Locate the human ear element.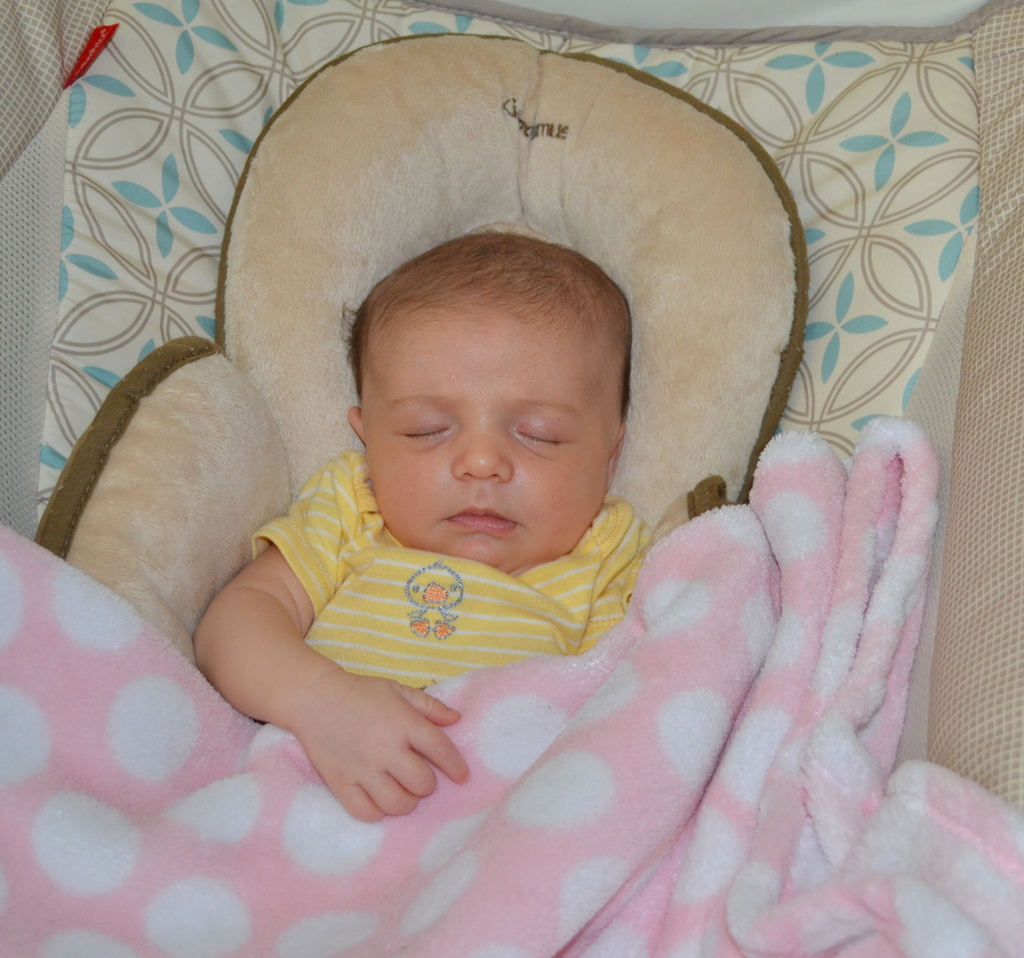
Element bbox: x1=607, y1=423, x2=628, y2=487.
